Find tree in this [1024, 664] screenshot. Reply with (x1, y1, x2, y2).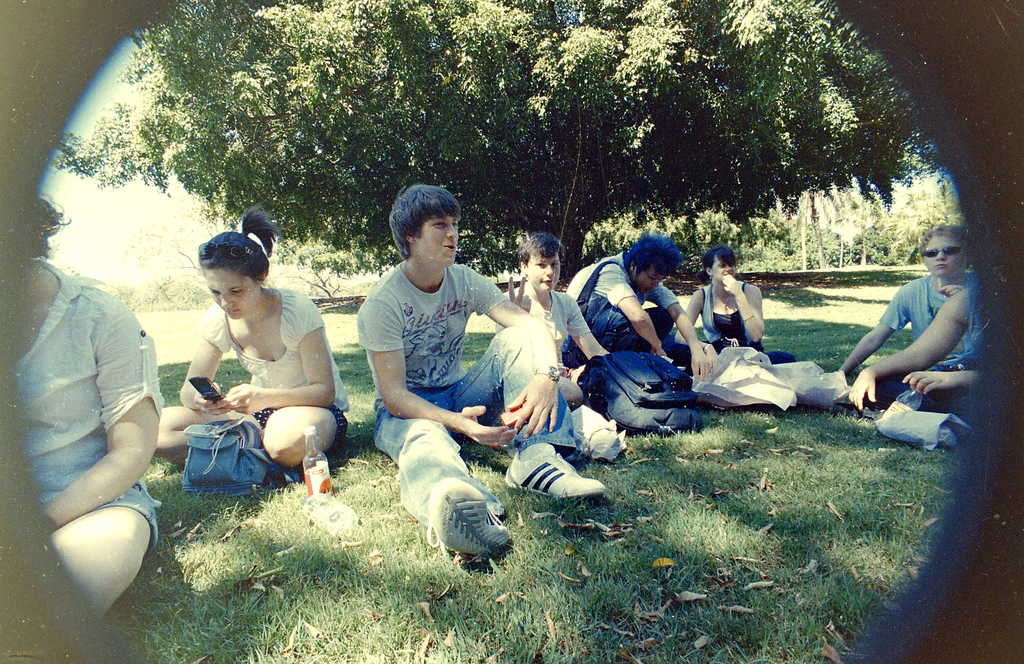
(51, 0, 950, 280).
